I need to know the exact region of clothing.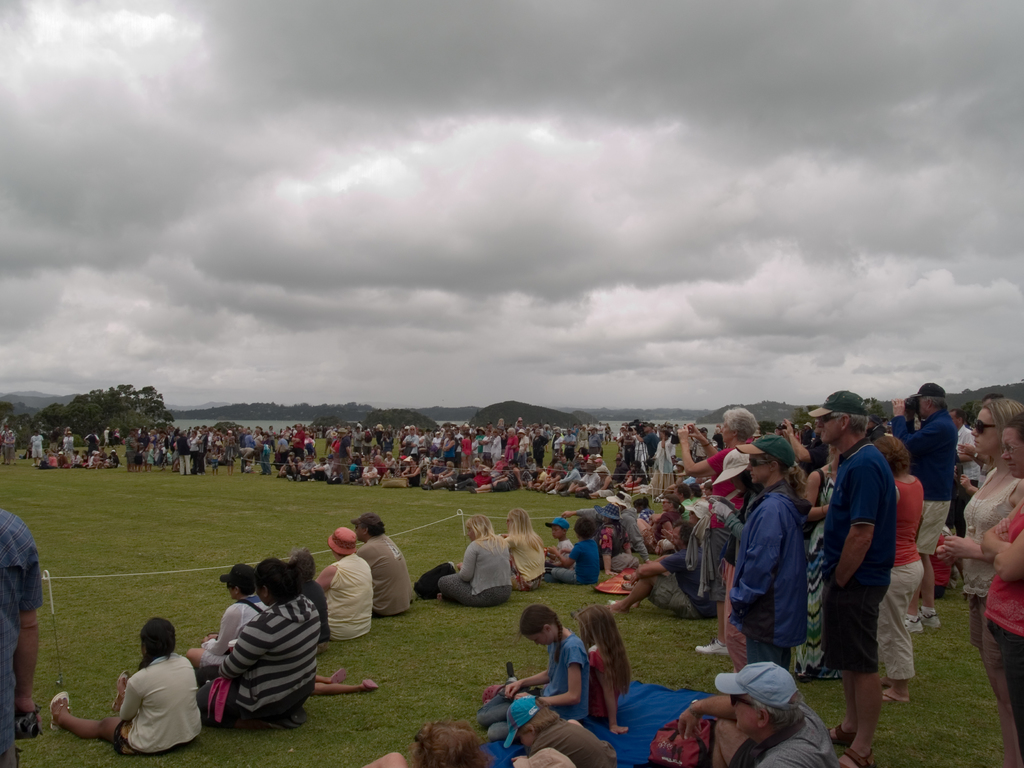
Region: 701,711,836,767.
